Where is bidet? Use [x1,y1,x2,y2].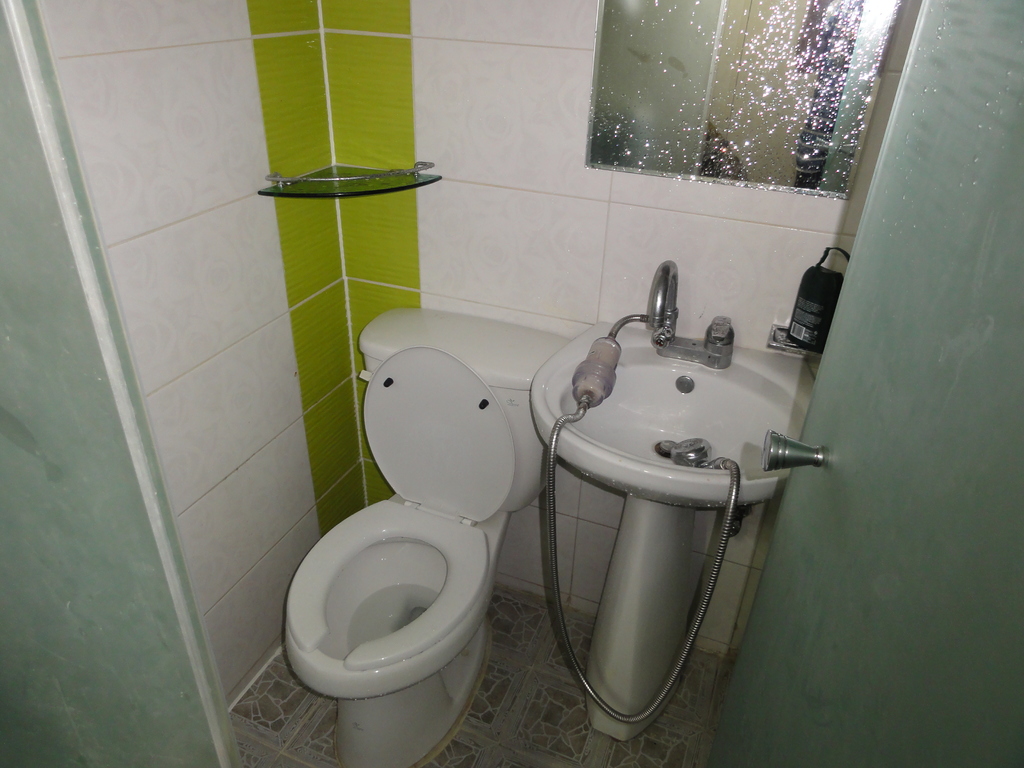
[280,498,500,767].
